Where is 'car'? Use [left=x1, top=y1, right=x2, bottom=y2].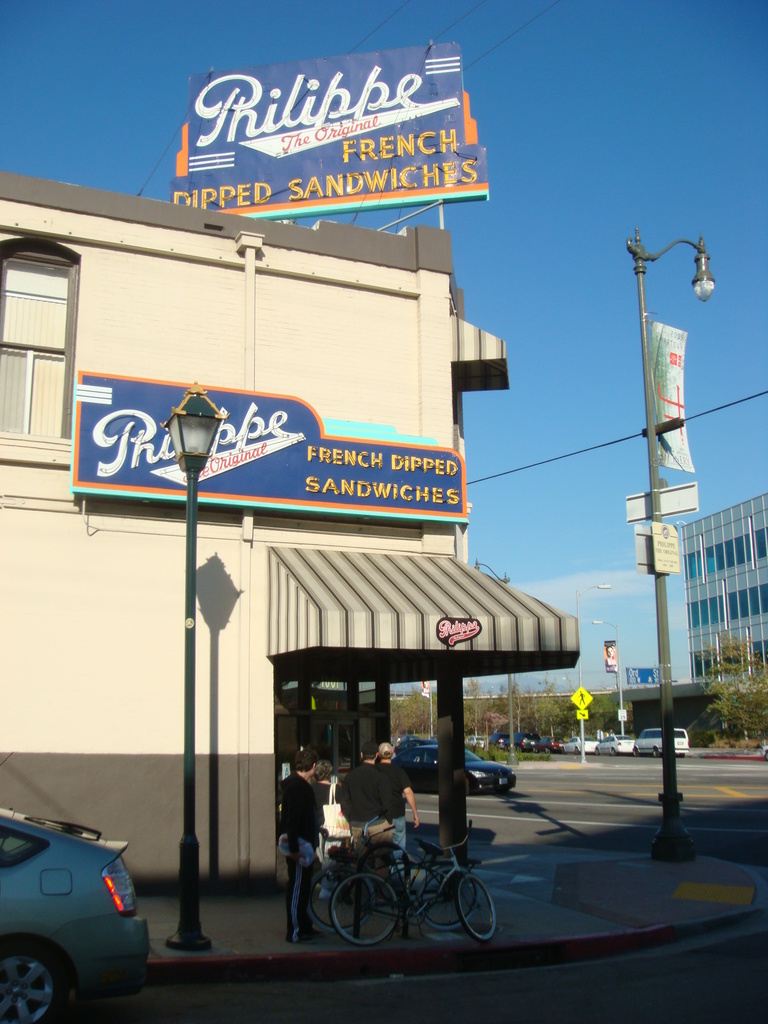
[left=400, top=736, right=514, bottom=797].
